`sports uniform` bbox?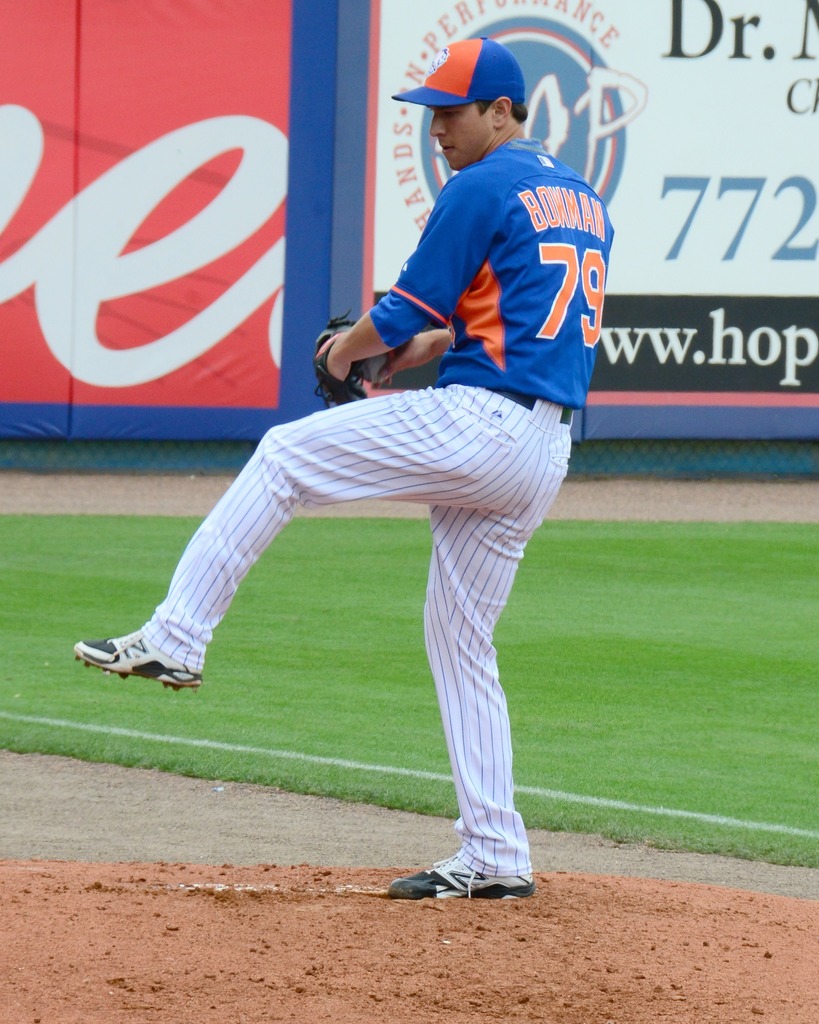
pyautogui.locateOnScreen(136, 136, 611, 873)
